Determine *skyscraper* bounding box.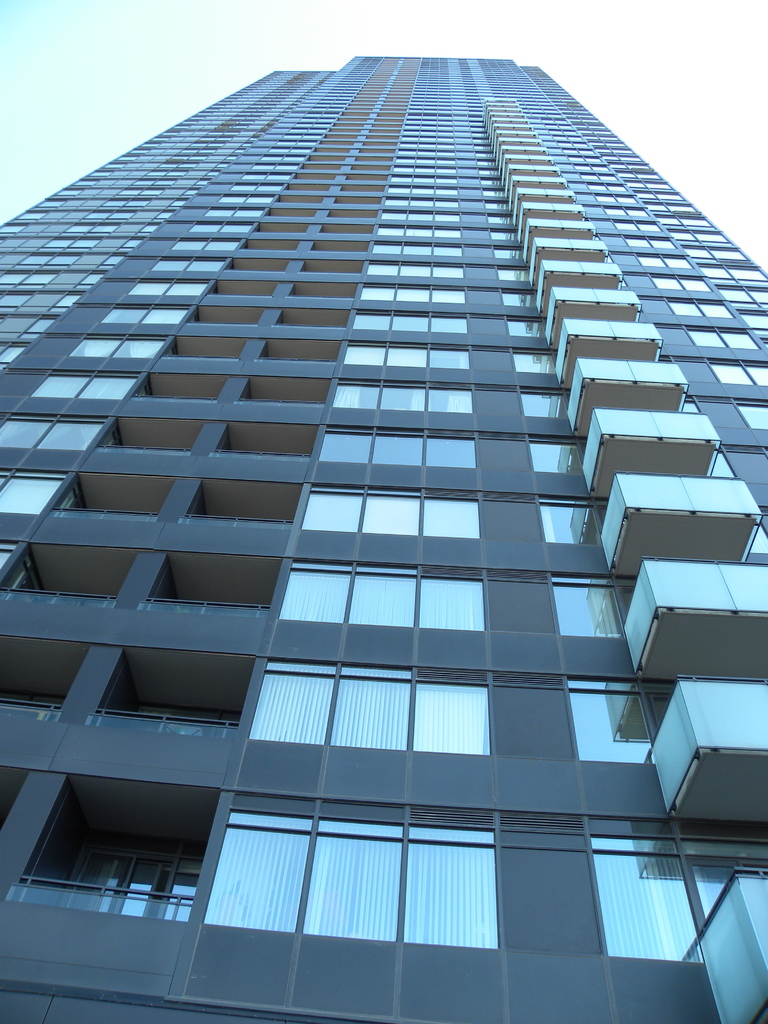
Determined: {"x1": 2, "y1": 40, "x2": 739, "y2": 1023}.
